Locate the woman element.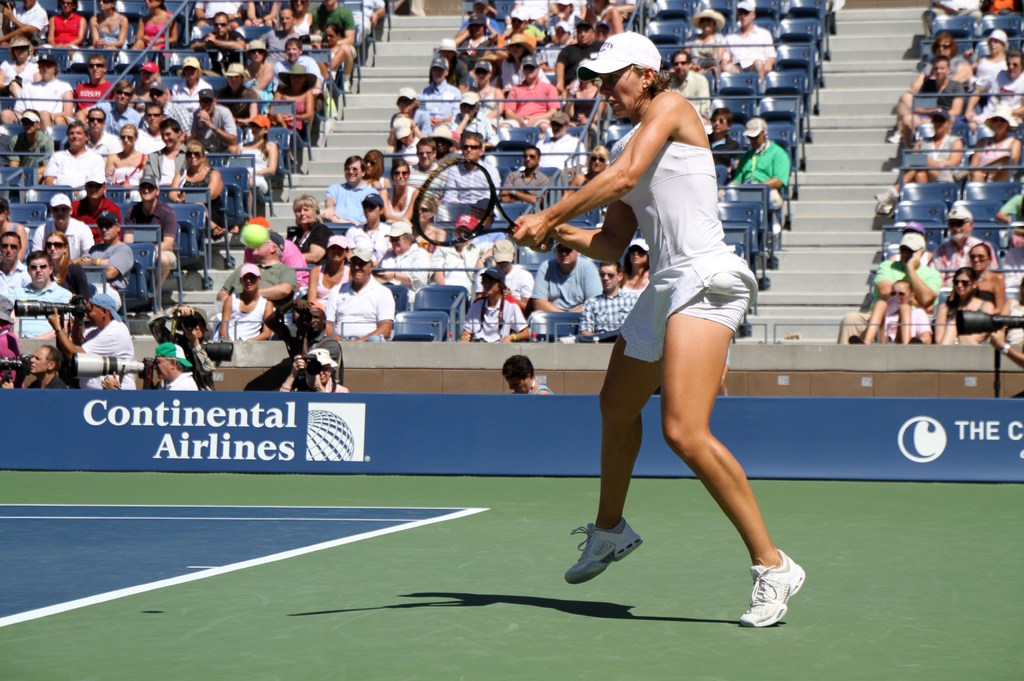
Element bbox: region(973, 29, 1012, 86).
